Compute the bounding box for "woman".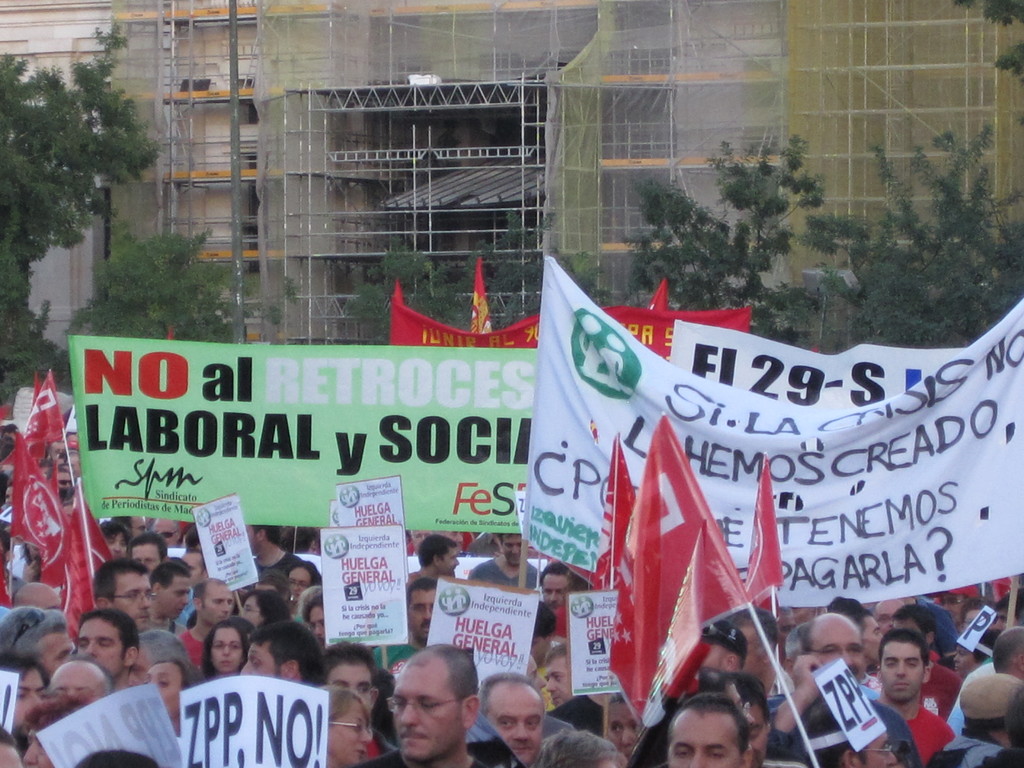
(x1=289, y1=560, x2=320, y2=607).
